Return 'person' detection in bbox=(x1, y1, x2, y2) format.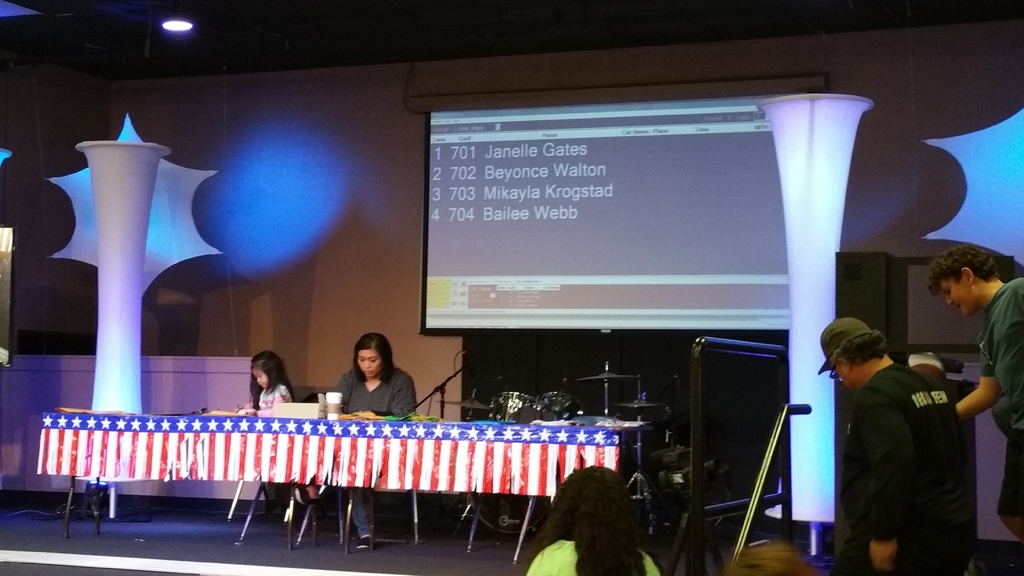
bbox=(504, 465, 658, 575).
